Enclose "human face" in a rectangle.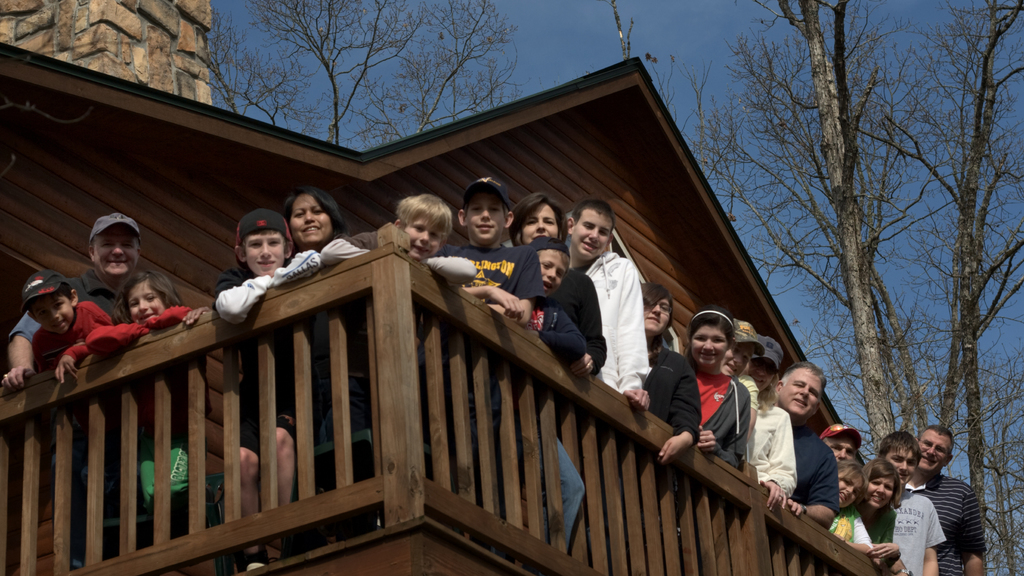
{"left": 32, "top": 297, "right": 78, "bottom": 333}.
